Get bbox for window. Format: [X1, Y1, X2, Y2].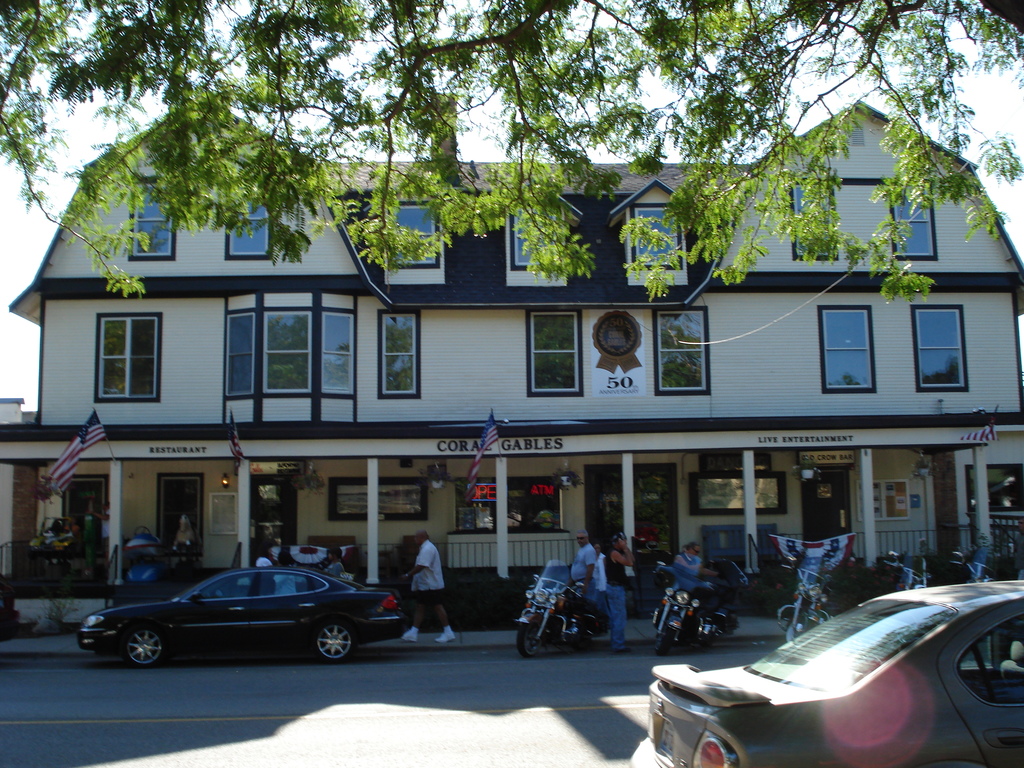
[263, 312, 312, 395].
